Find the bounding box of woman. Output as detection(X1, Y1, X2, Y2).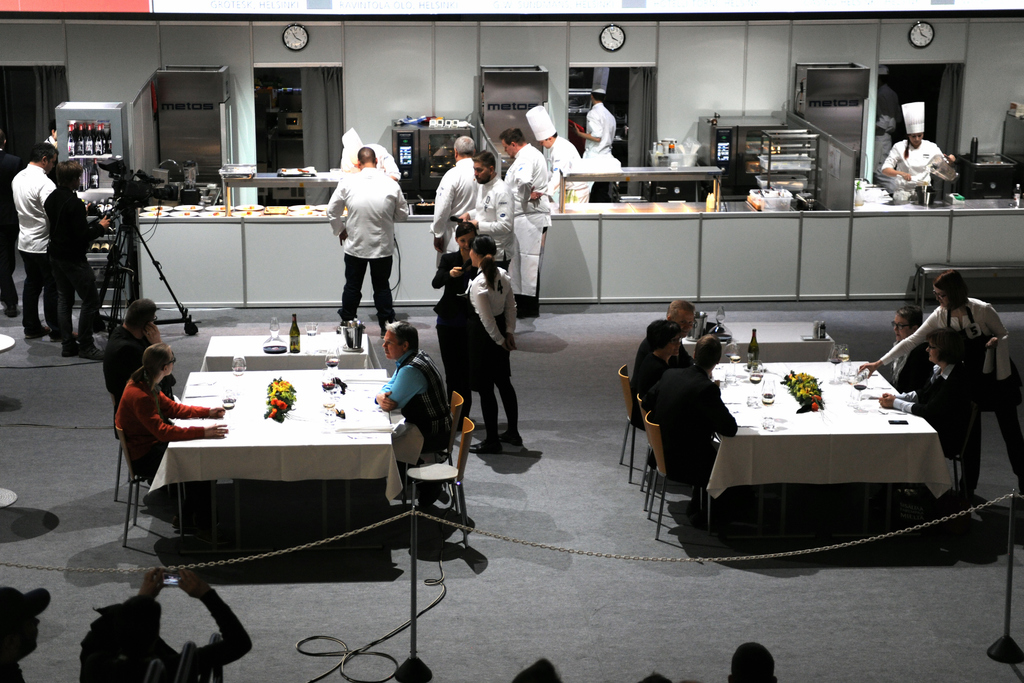
detection(109, 338, 230, 477).
